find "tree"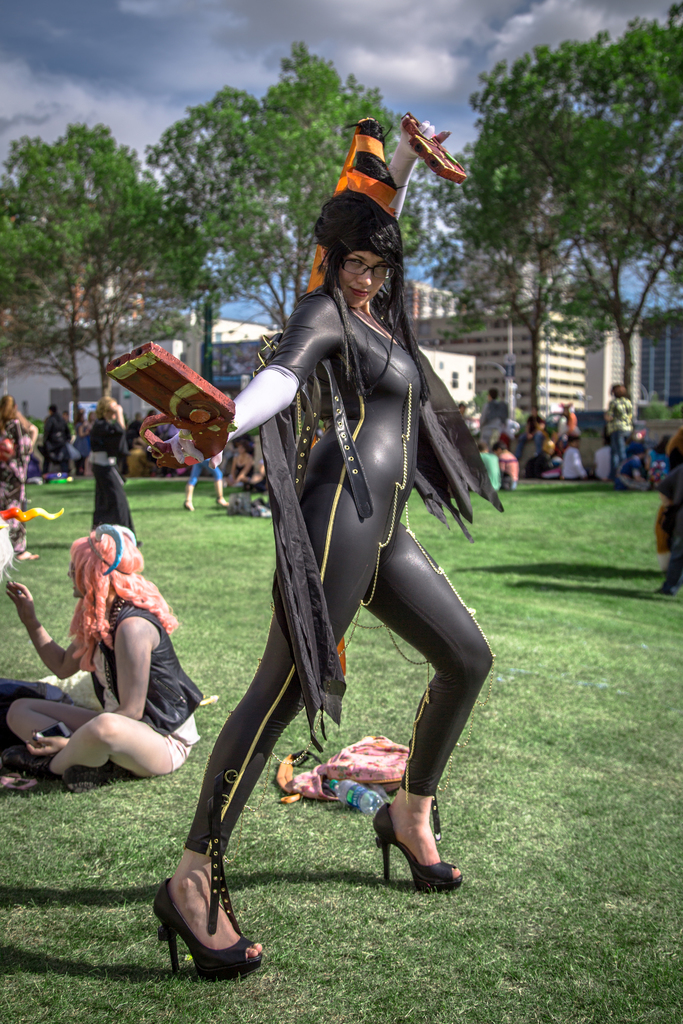
rect(429, 104, 620, 422)
